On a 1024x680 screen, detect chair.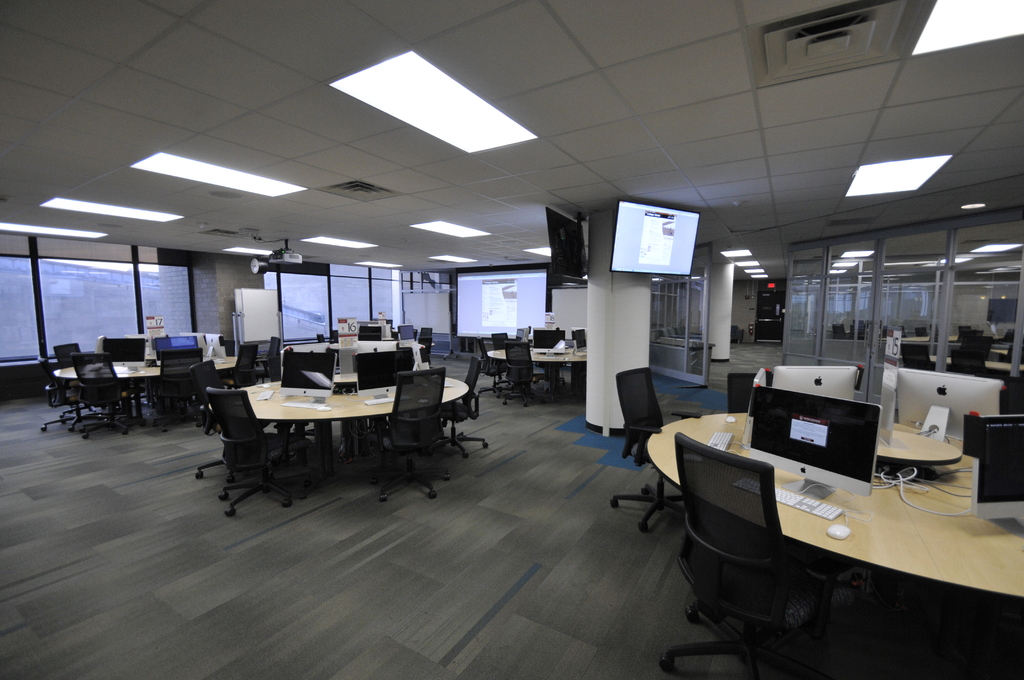
locate(155, 346, 218, 424).
